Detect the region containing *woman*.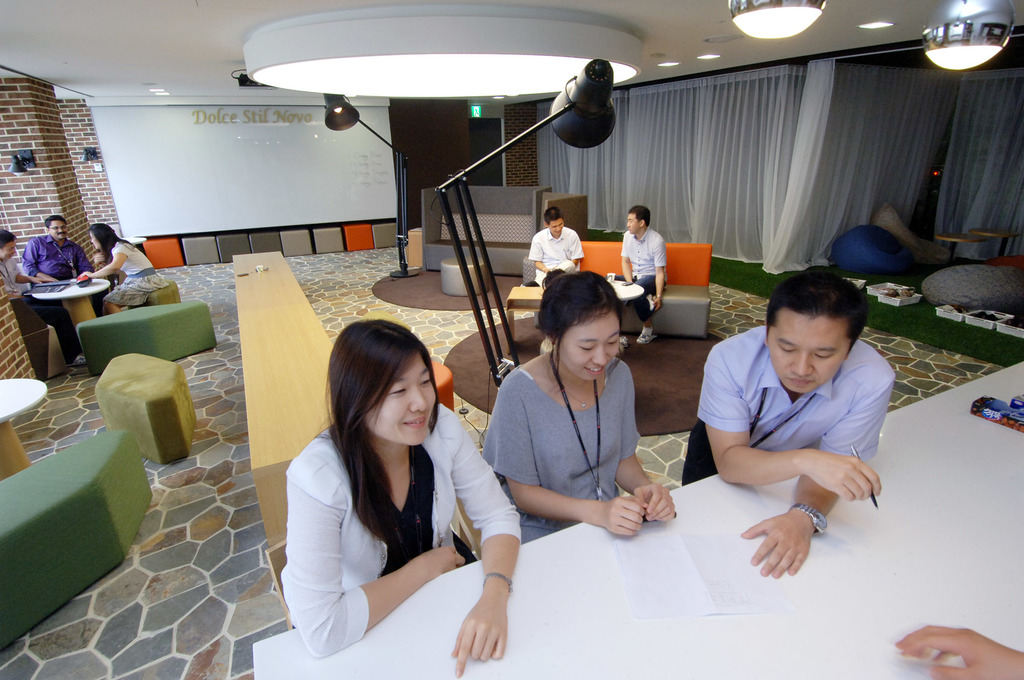
x1=80 y1=222 x2=182 y2=318.
